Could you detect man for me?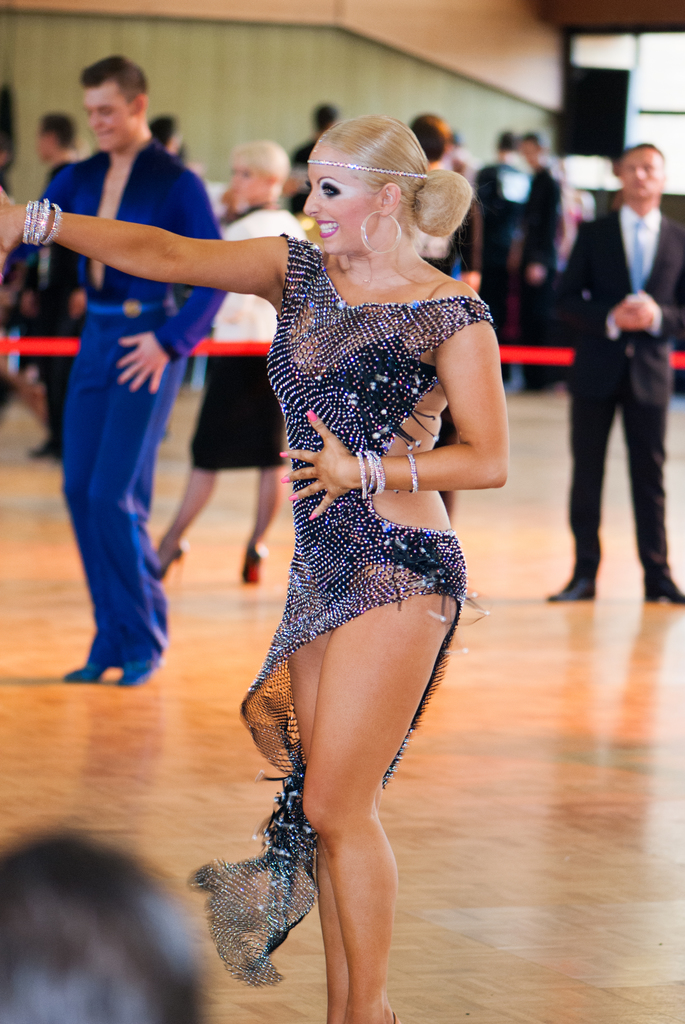
Detection result: (left=526, top=131, right=566, bottom=391).
